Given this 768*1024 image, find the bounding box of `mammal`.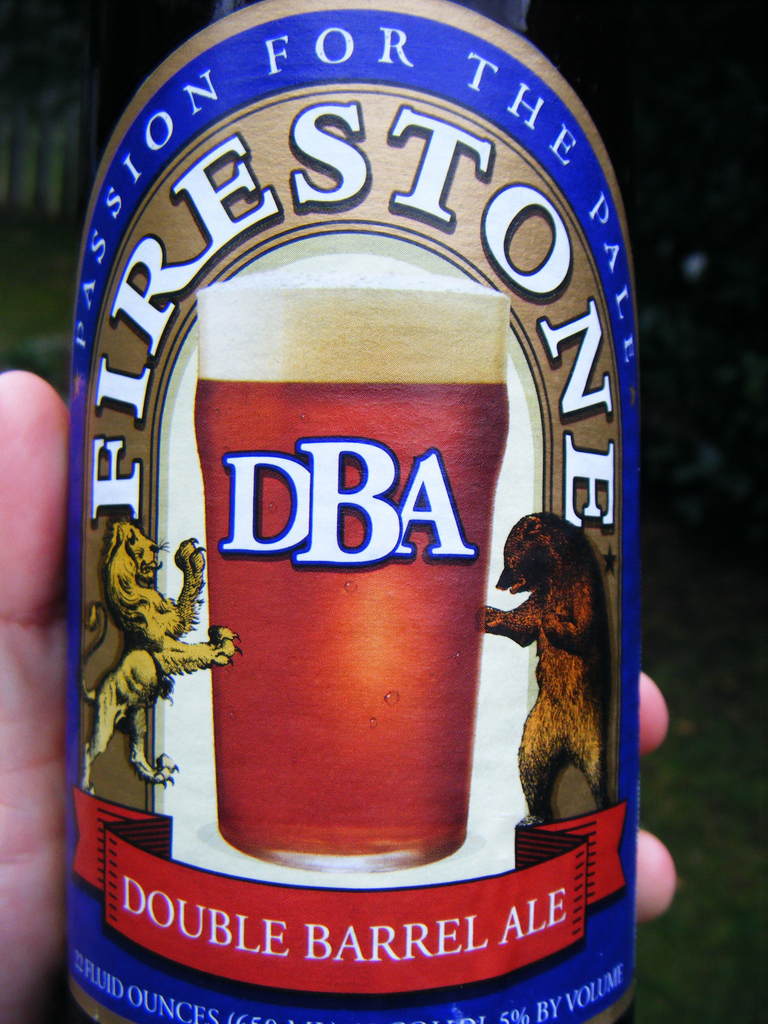
{"x1": 79, "y1": 513, "x2": 241, "y2": 792}.
